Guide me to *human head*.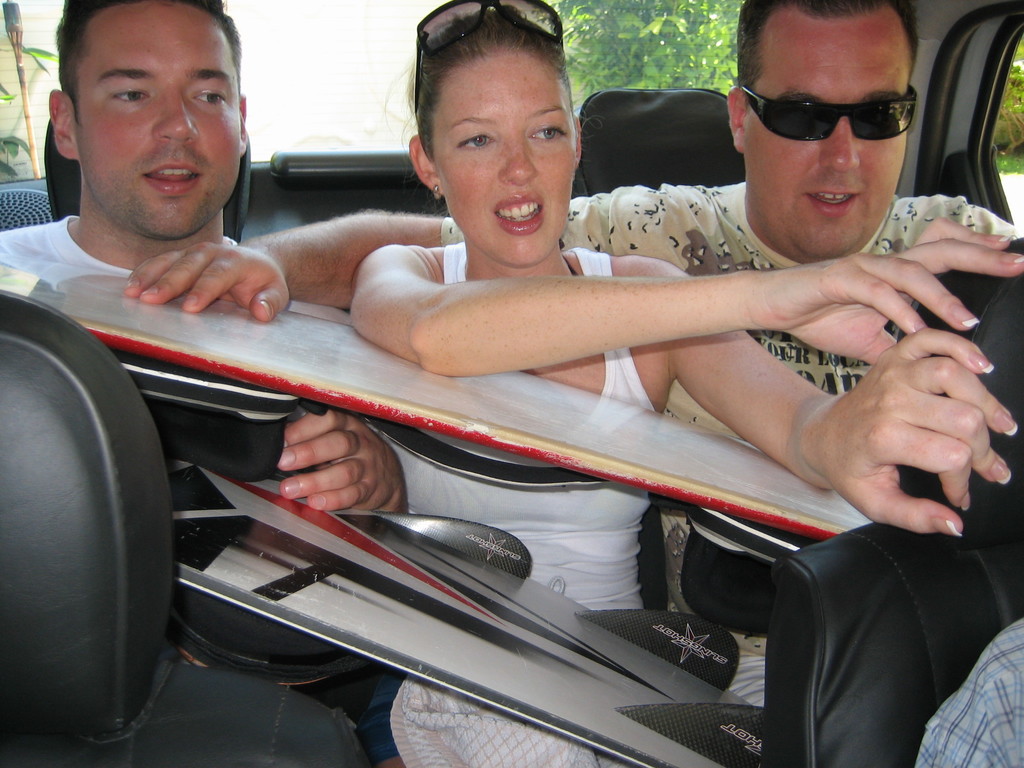
Guidance: {"left": 724, "top": 0, "right": 920, "bottom": 262}.
